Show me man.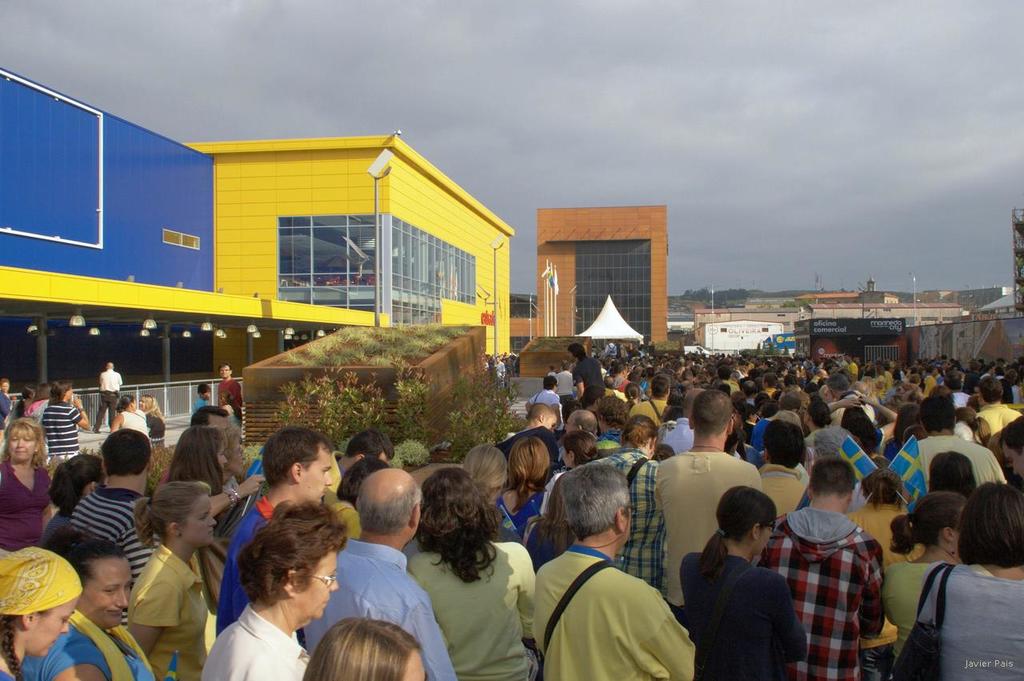
man is here: rect(214, 430, 334, 647).
